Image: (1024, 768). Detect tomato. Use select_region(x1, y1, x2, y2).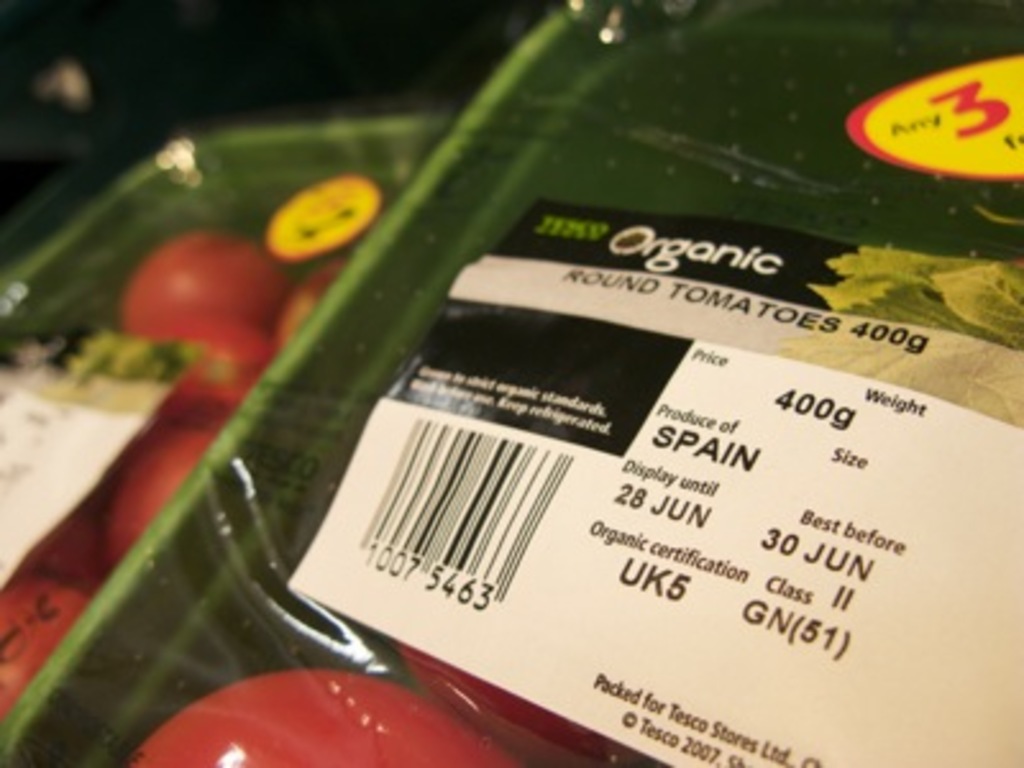
select_region(100, 223, 266, 369).
